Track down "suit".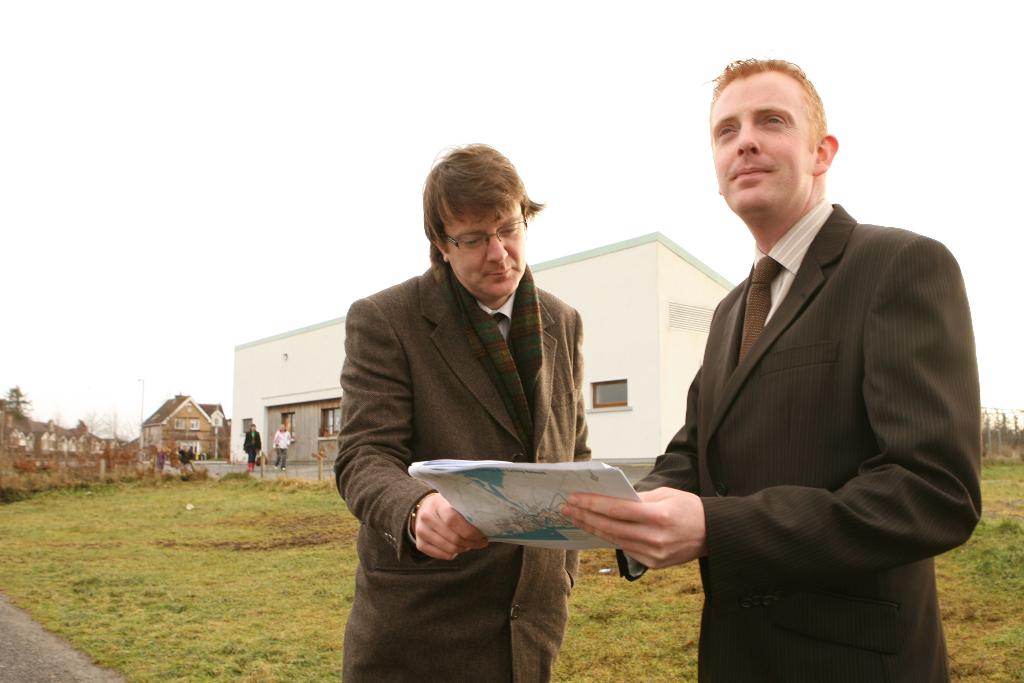
Tracked to bbox(615, 199, 980, 682).
